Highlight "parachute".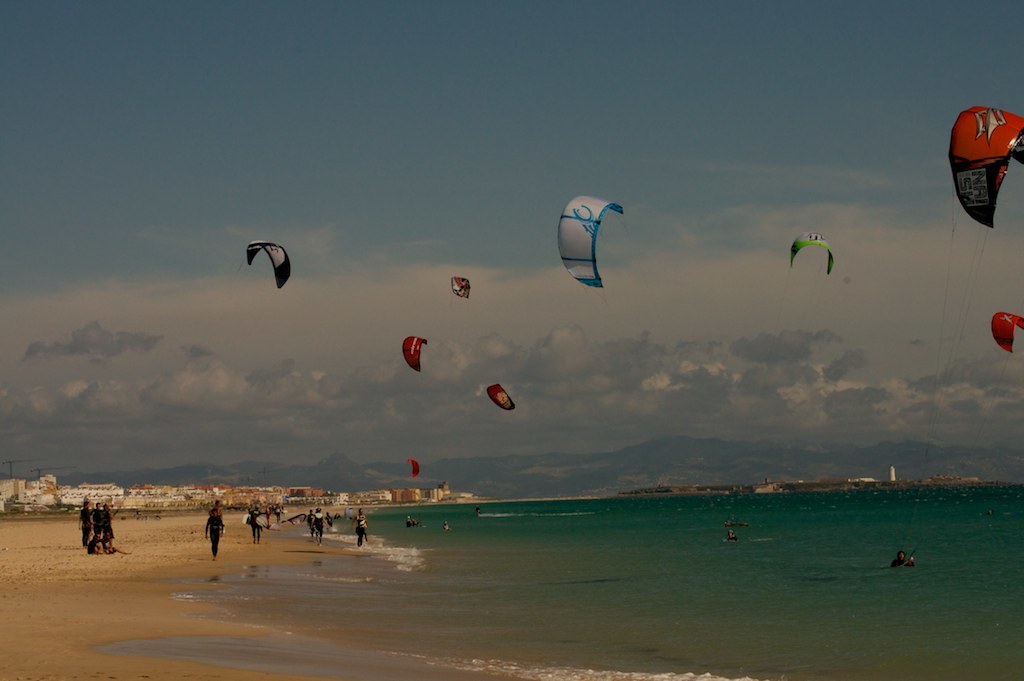
Highlighted region: detection(445, 277, 469, 302).
